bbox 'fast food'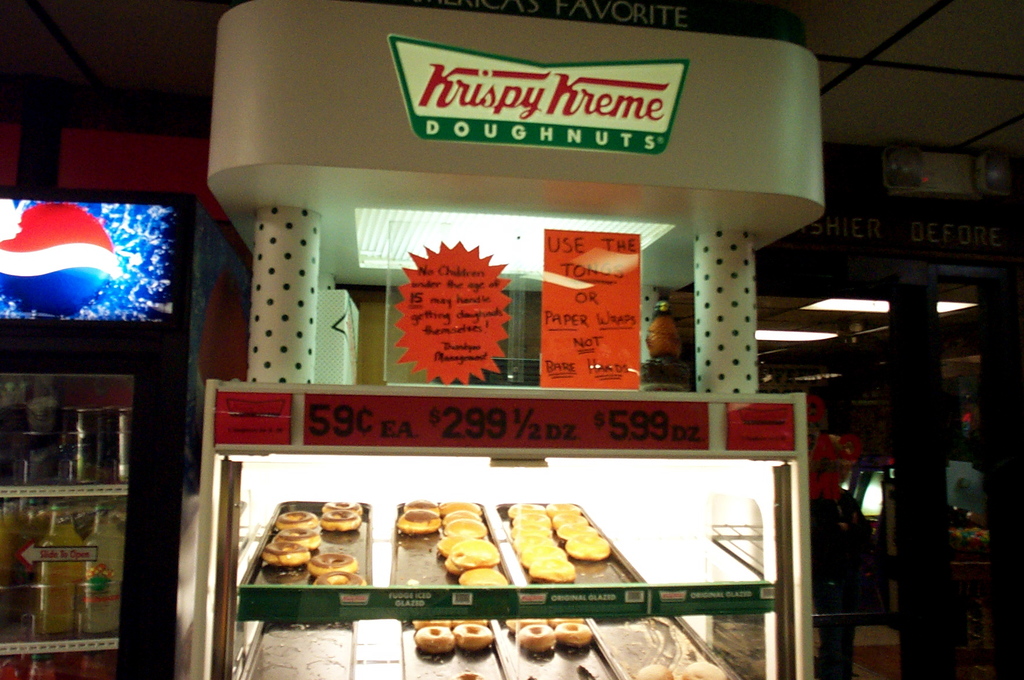
352/502/663/622
